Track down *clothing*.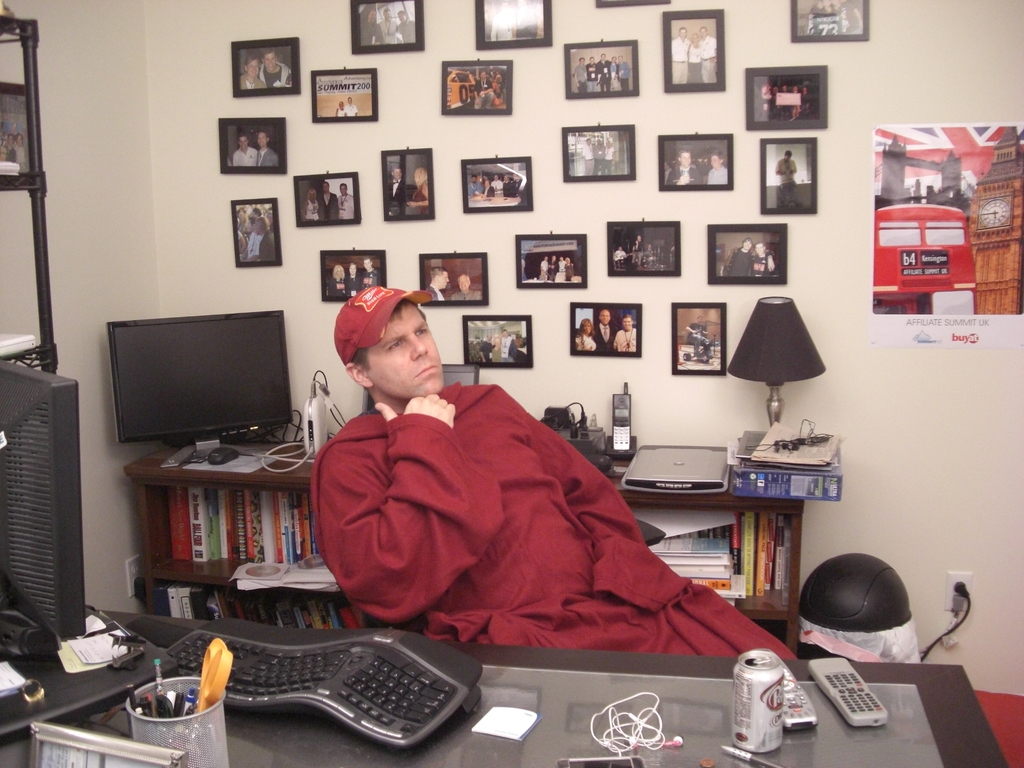
Tracked to box(254, 142, 279, 168).
